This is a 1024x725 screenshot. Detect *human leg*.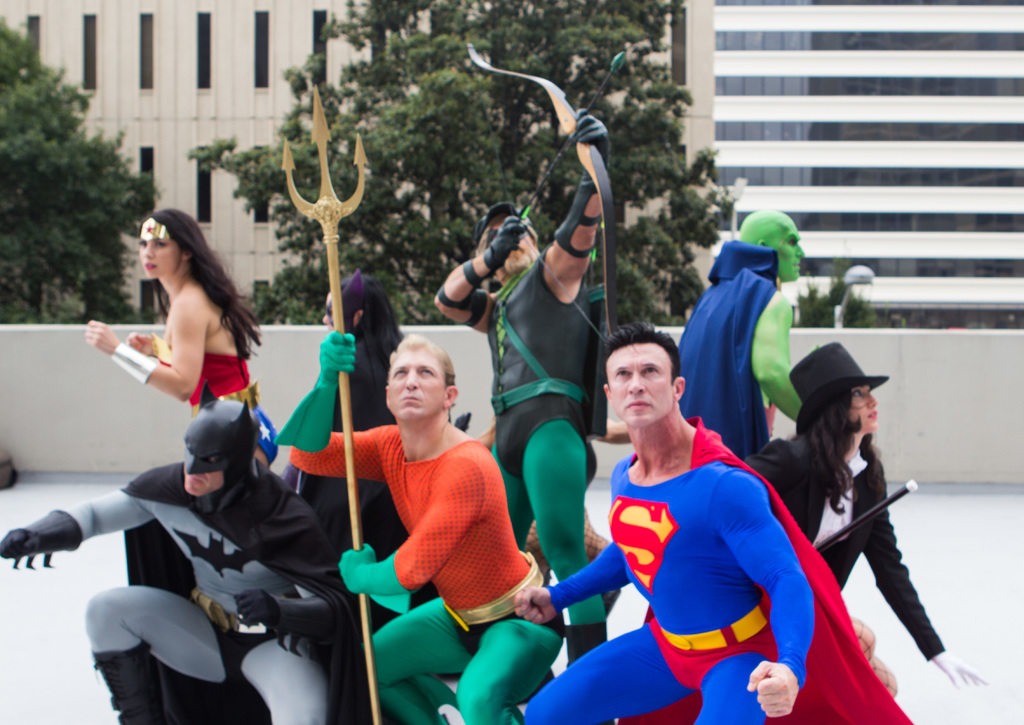
{"left": 456, "top": 608, "right": 571, "bottom": 724}.
